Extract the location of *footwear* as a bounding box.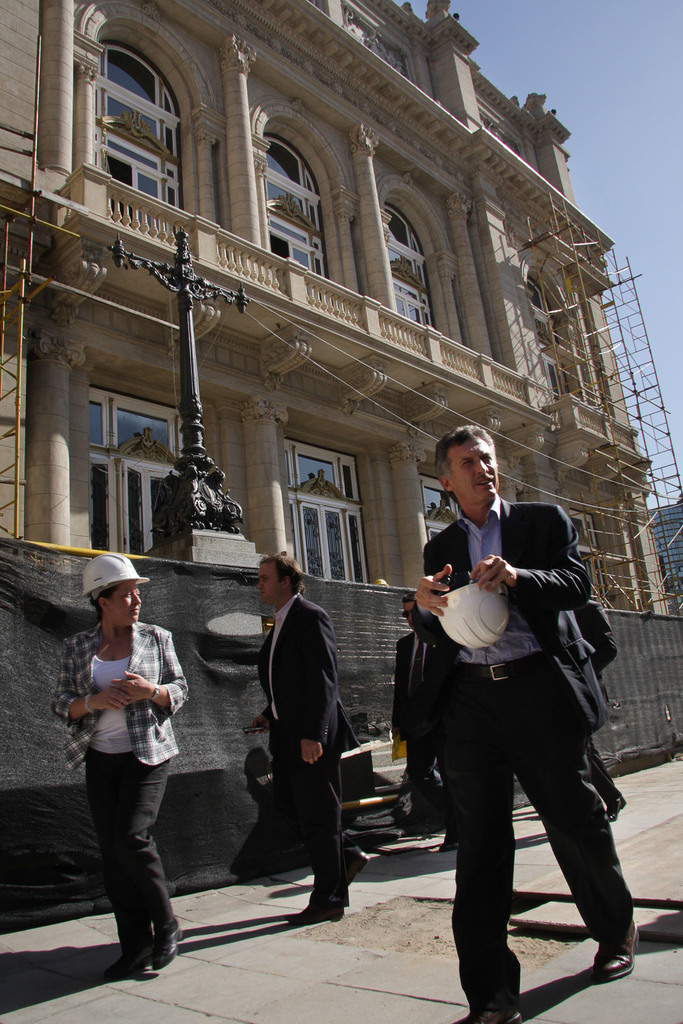
select_region(440, 833, 457, 852).
